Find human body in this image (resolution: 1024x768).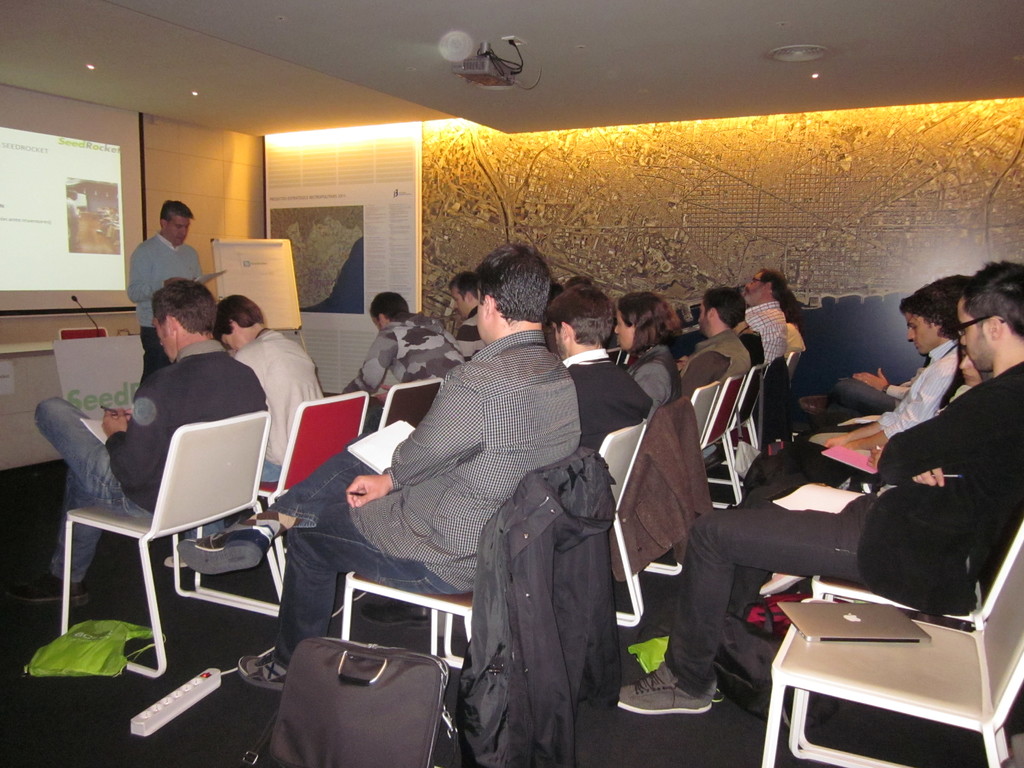
163:328:324:569.
